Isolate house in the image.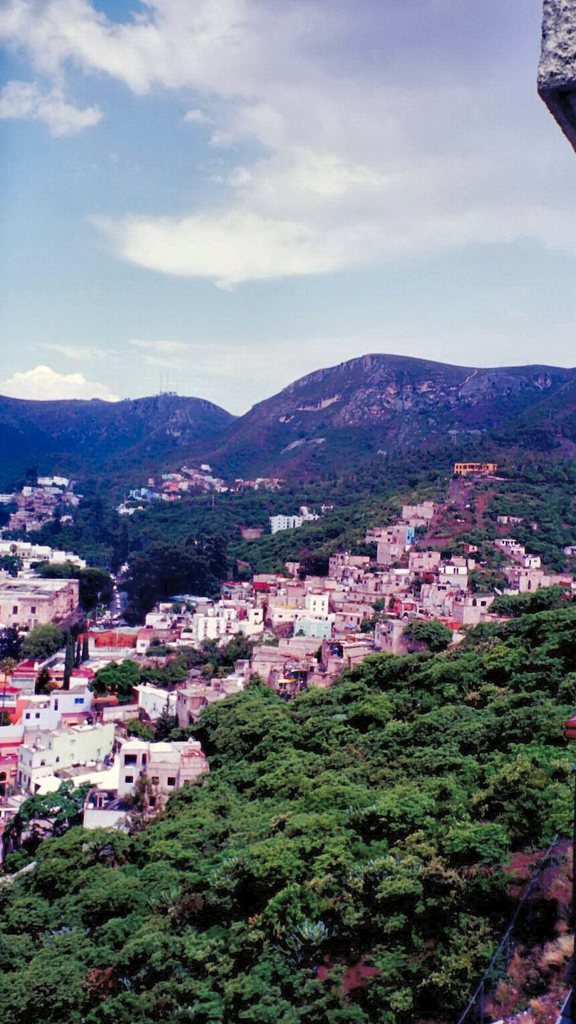
Isolated region: Rect(364, 523, 414, 554).
